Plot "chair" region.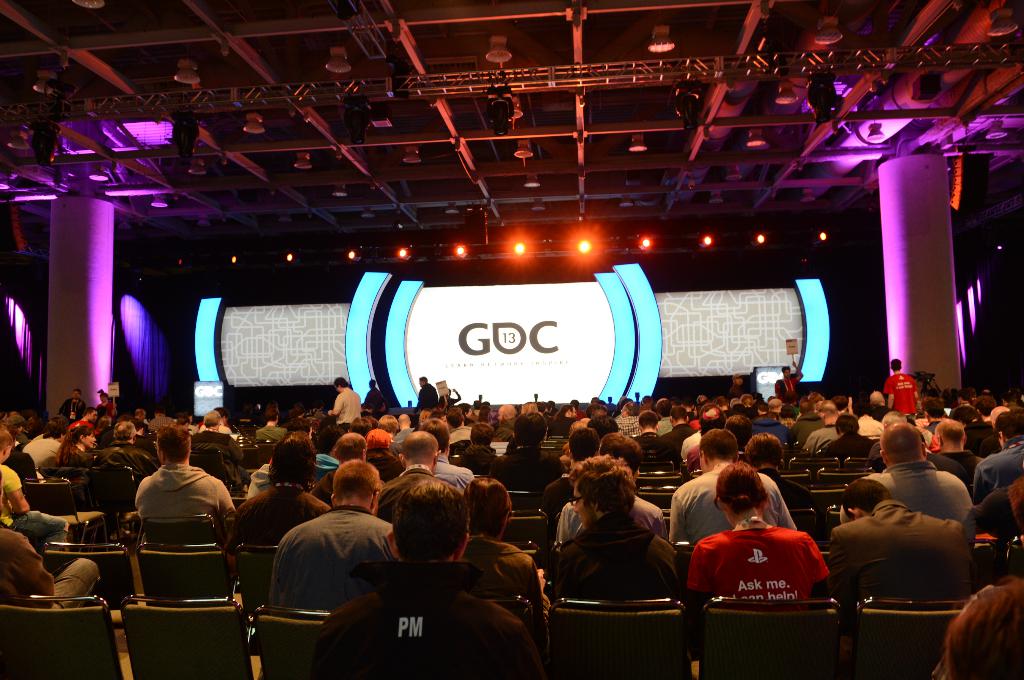
Plotted at (122, 591, 262, 679).
